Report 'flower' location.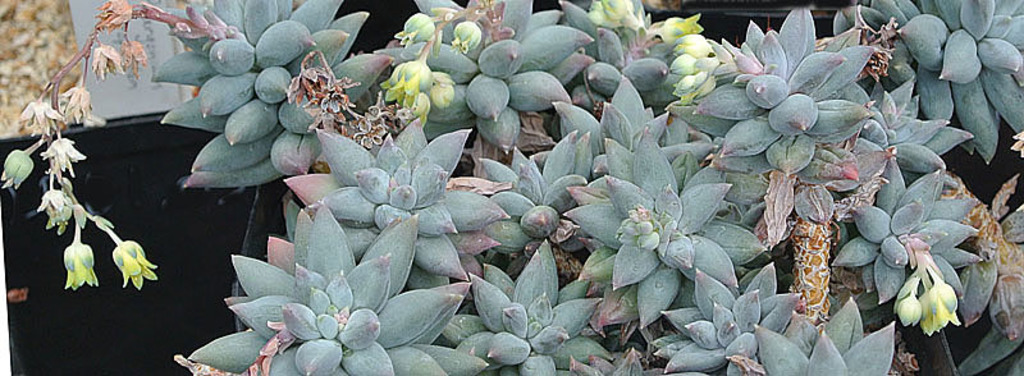
Report: region(913, 275, 960, 341).
